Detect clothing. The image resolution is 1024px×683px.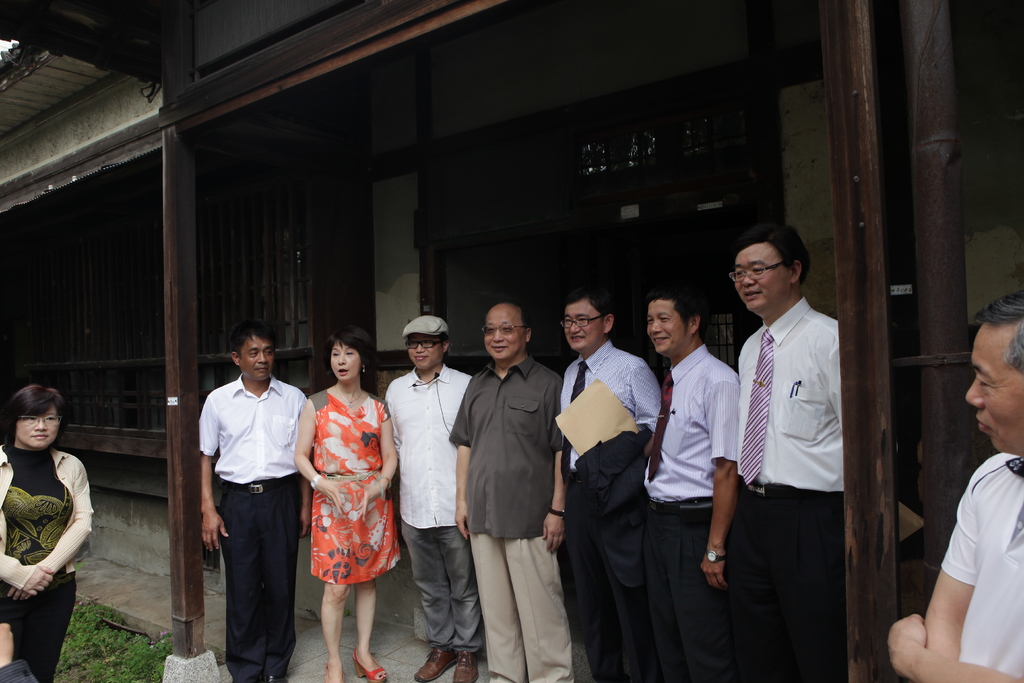
rect(934, 452, 1023, 682).
